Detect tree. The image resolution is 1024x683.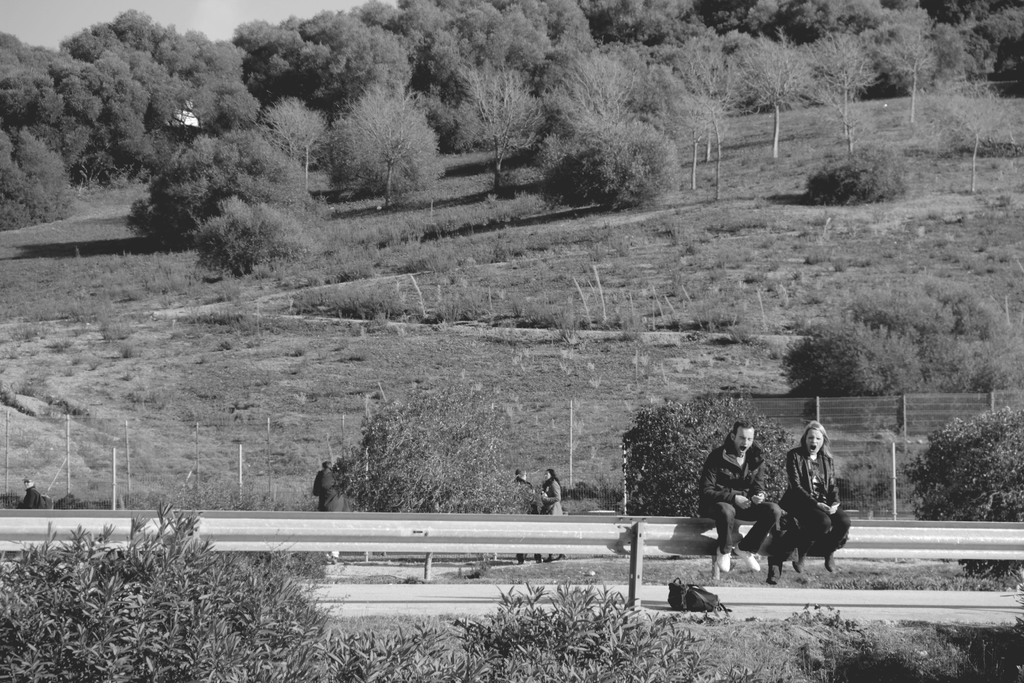
<bbox>110, 126, 317, 215</bbox>.
